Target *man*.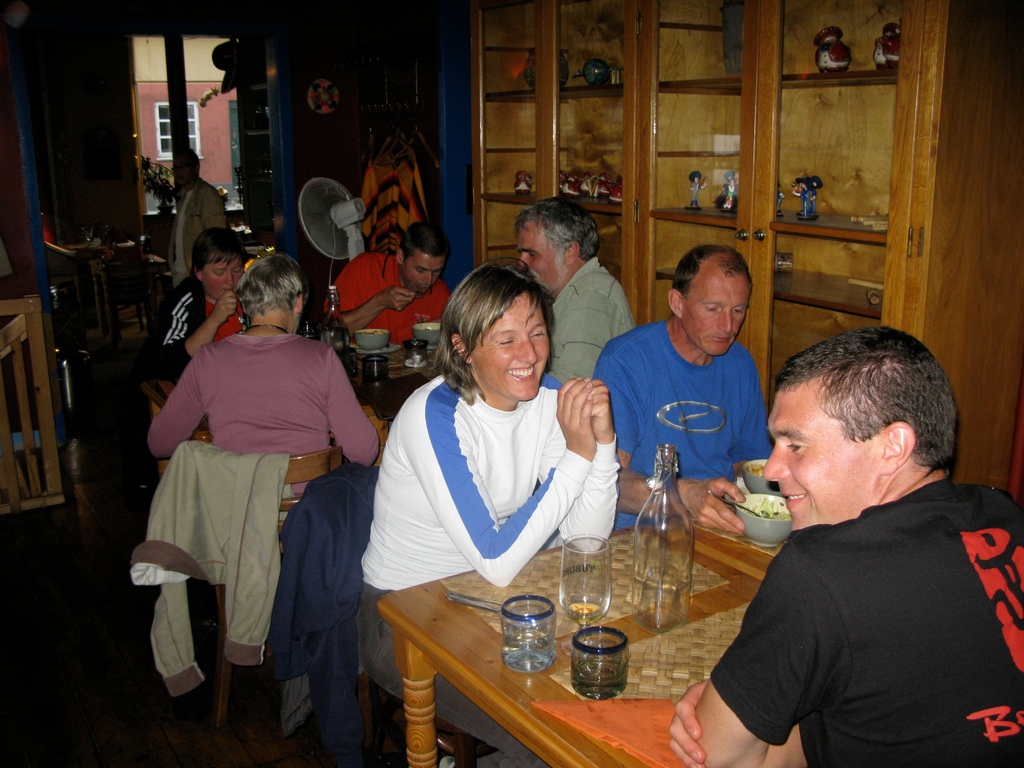
Target region: <bbox>516, 190, 630, 382</bbox>.
